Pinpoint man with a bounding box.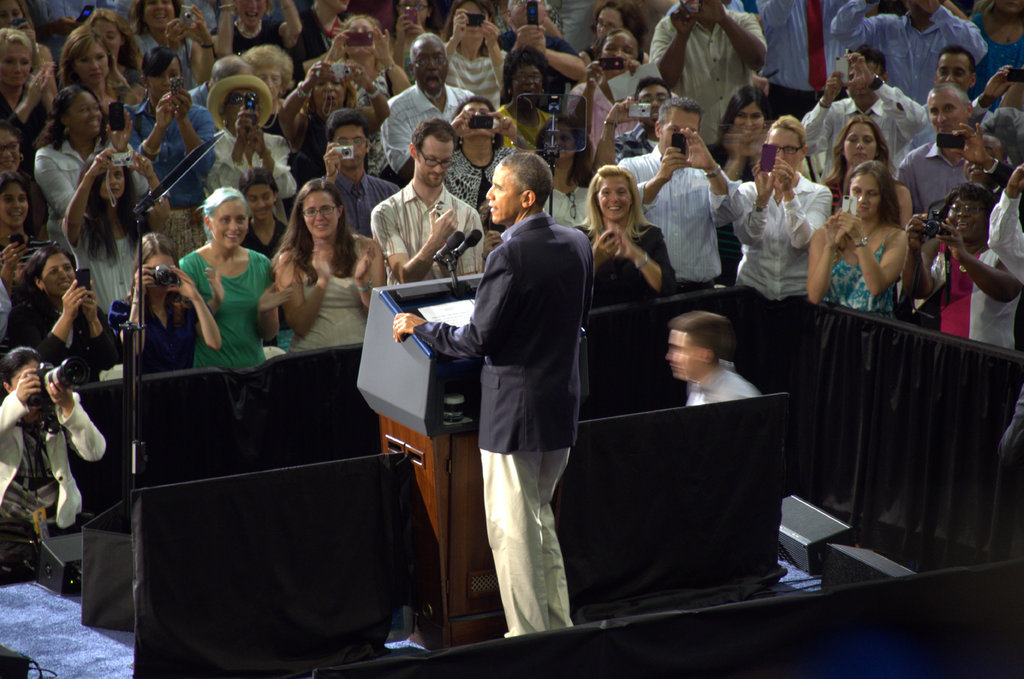
(x1=425, y1=147, x2=607, y2=631).
